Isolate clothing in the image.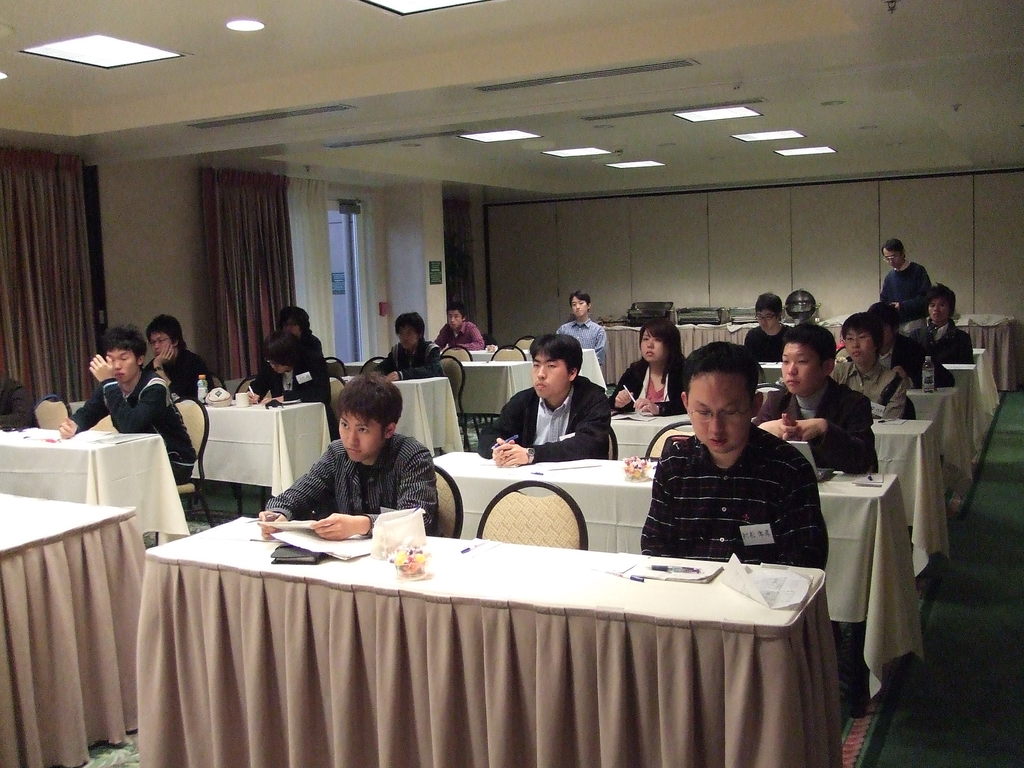
Isolated region: x1=625 y1=413 x2=829 y2=582.
